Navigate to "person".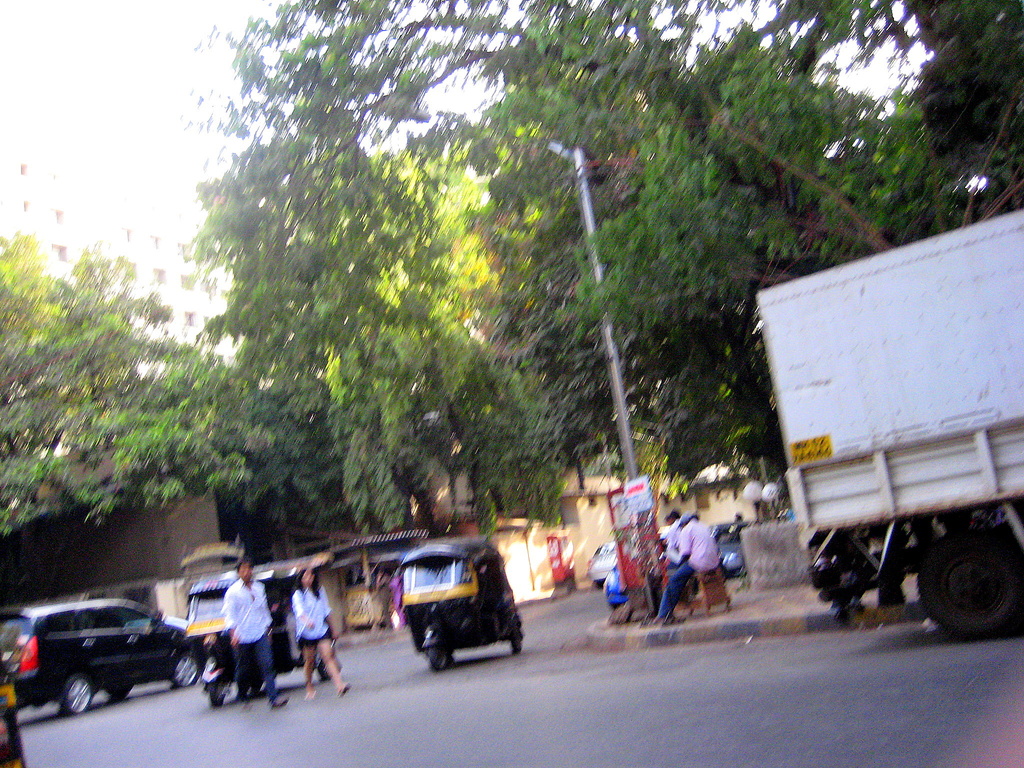
Navigation target: [left=291, top=560, right=354, bottom=696].
